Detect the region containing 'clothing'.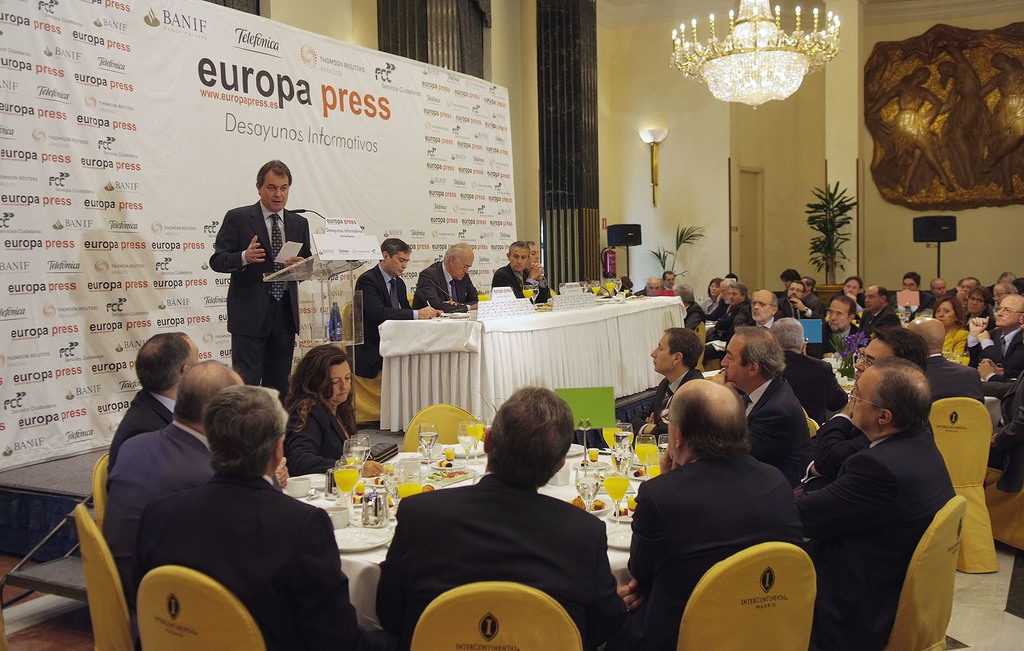
detection(491, 265, 549, 304).
